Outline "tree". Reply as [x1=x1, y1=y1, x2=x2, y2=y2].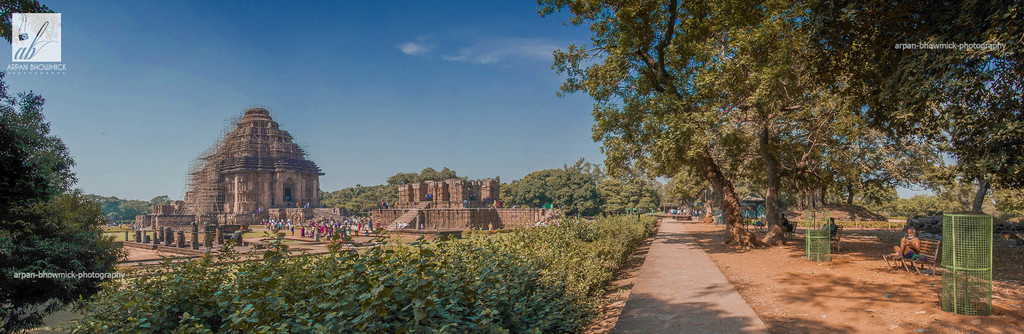
[x1=544, y1=0, x2=769, y2=241].
